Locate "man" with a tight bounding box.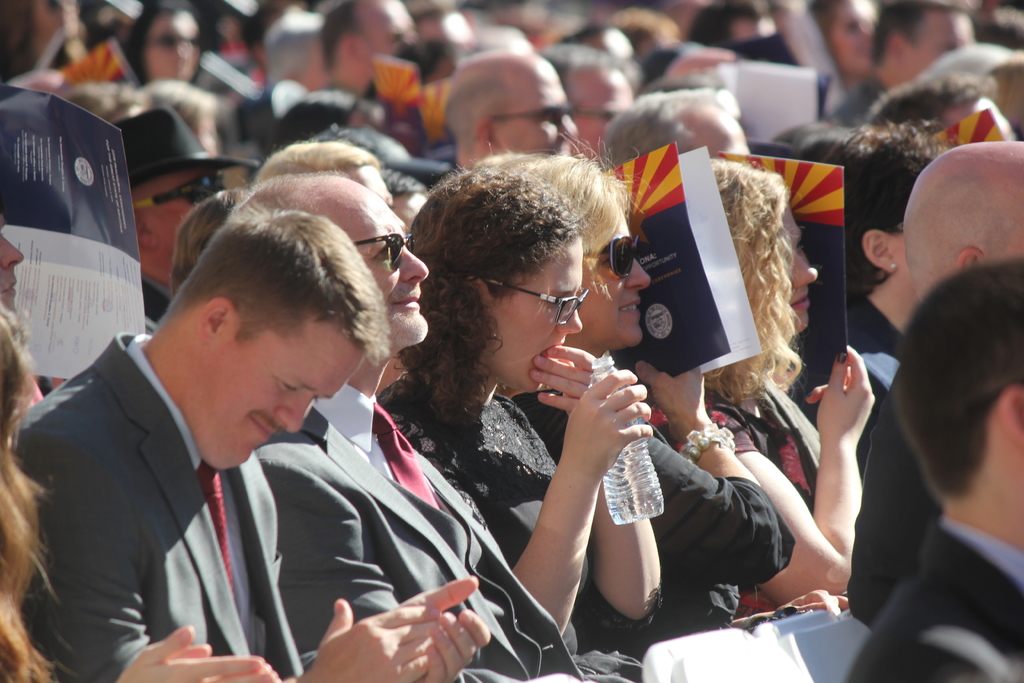
{"x1": 600, "y1": 83, "x2": 750, "y2": 168}.
